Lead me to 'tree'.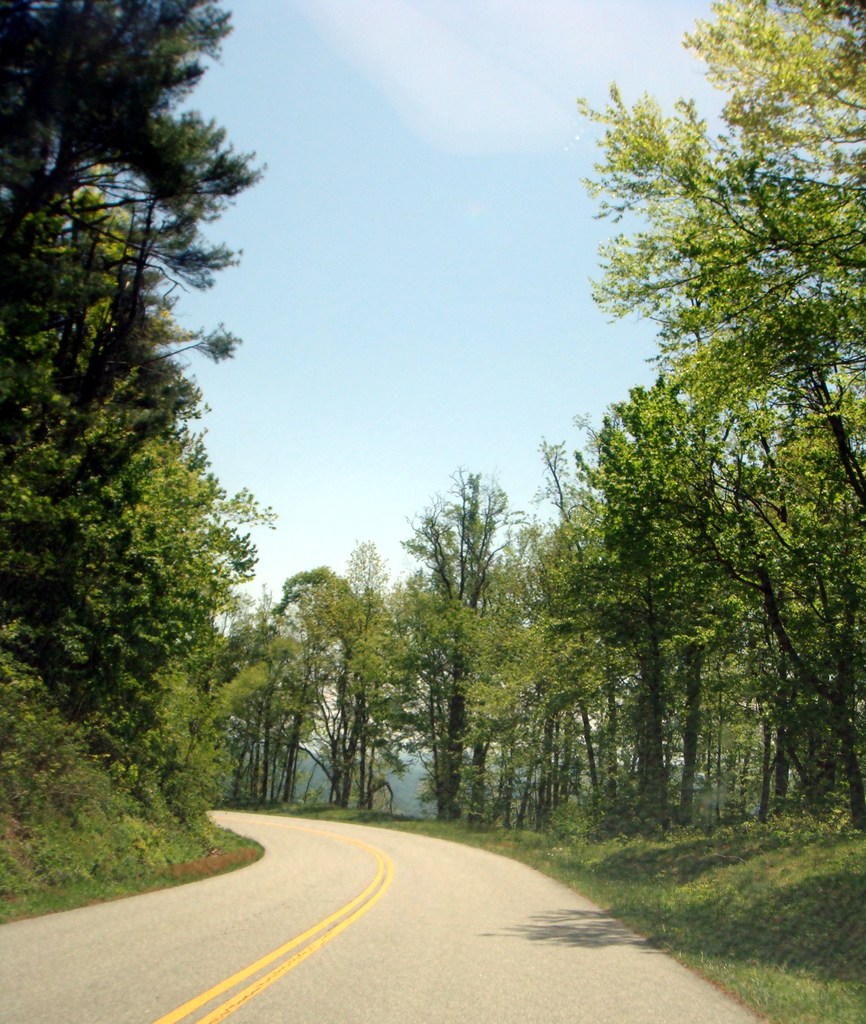
Lead to [578,0,865,583].
